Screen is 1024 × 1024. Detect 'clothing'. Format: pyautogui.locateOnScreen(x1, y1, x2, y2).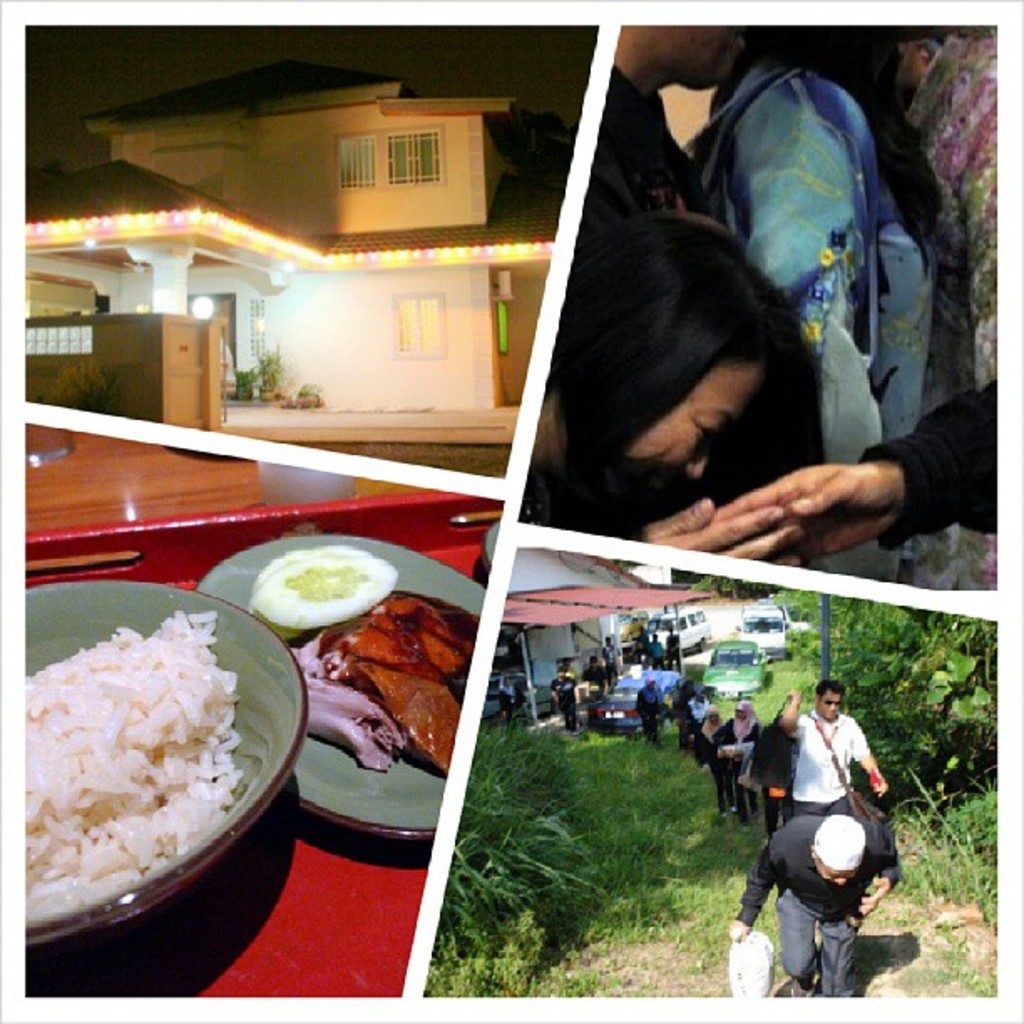
pyautogui.locateOnScreen(624, 624, 637, 643).
